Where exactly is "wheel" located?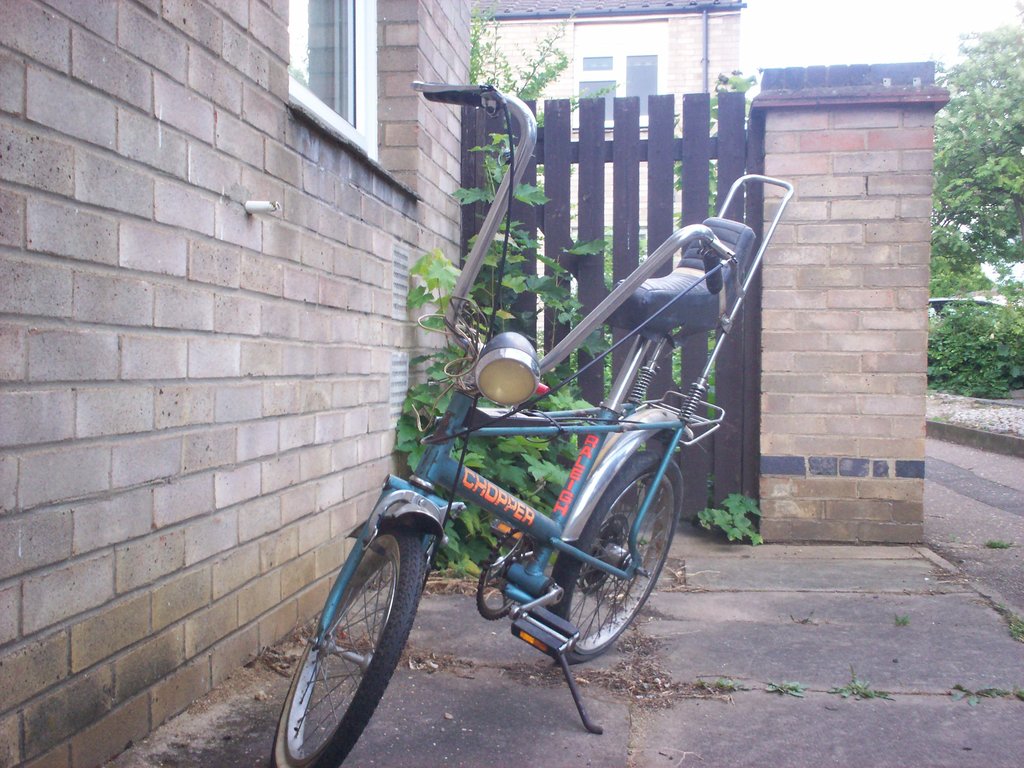
Its bounding box is bbox=(300, 509, 432, 746).
